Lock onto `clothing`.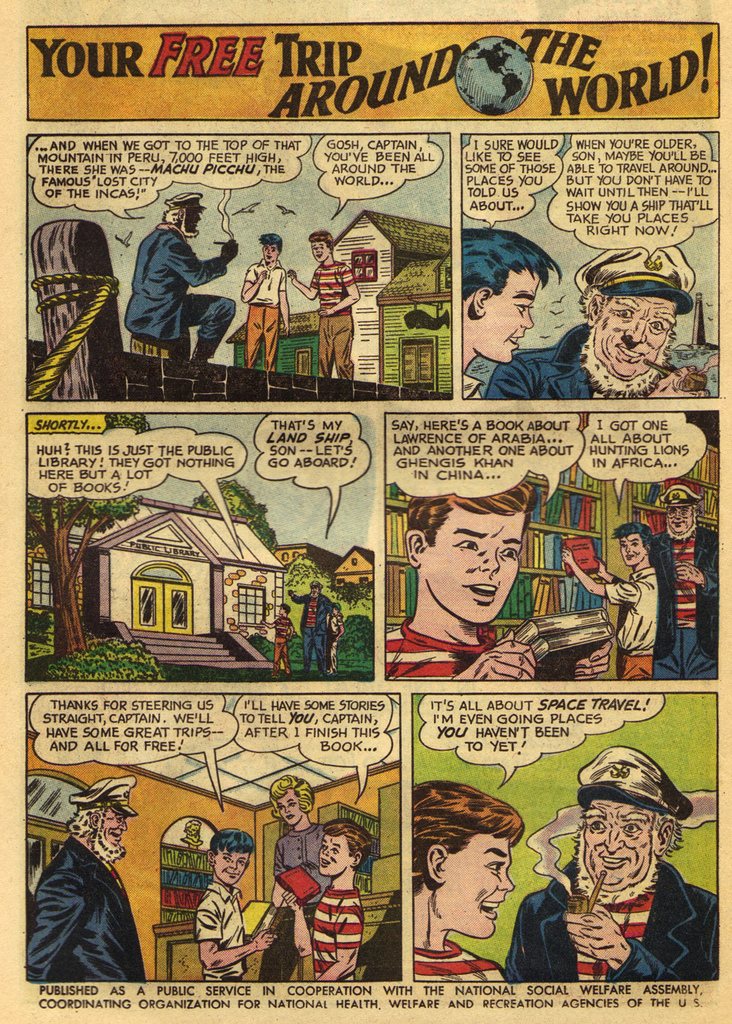
Locked: locate(128, 220, 242, 366).
